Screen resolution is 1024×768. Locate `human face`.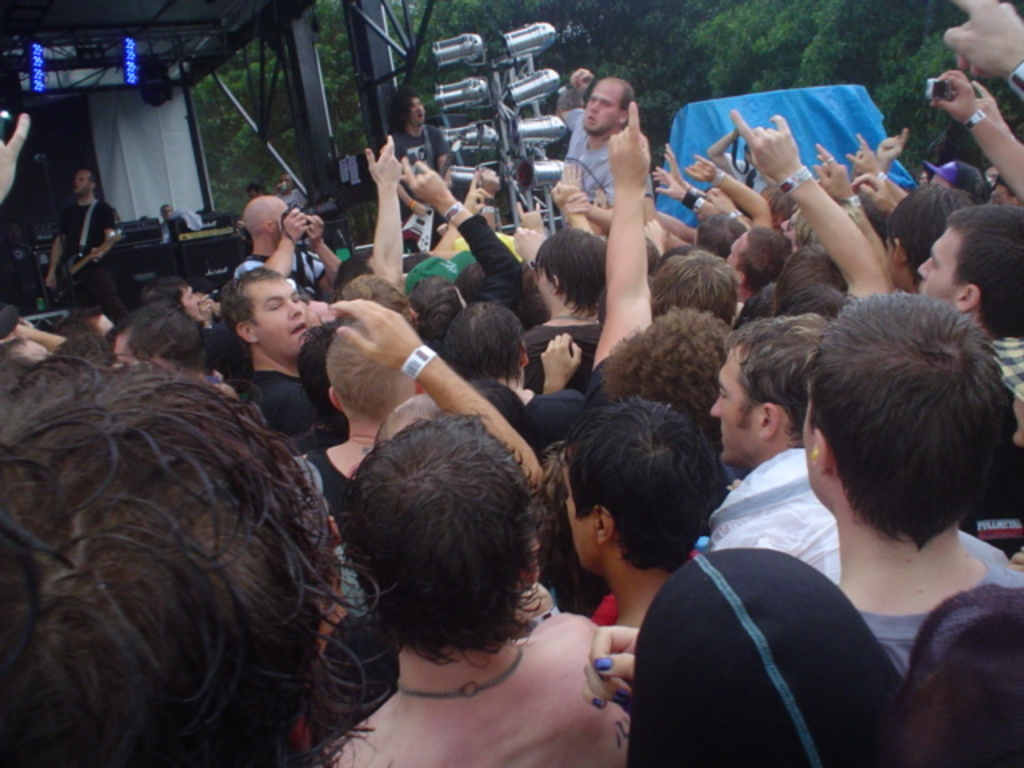
box(246, 272, 317, 370).
